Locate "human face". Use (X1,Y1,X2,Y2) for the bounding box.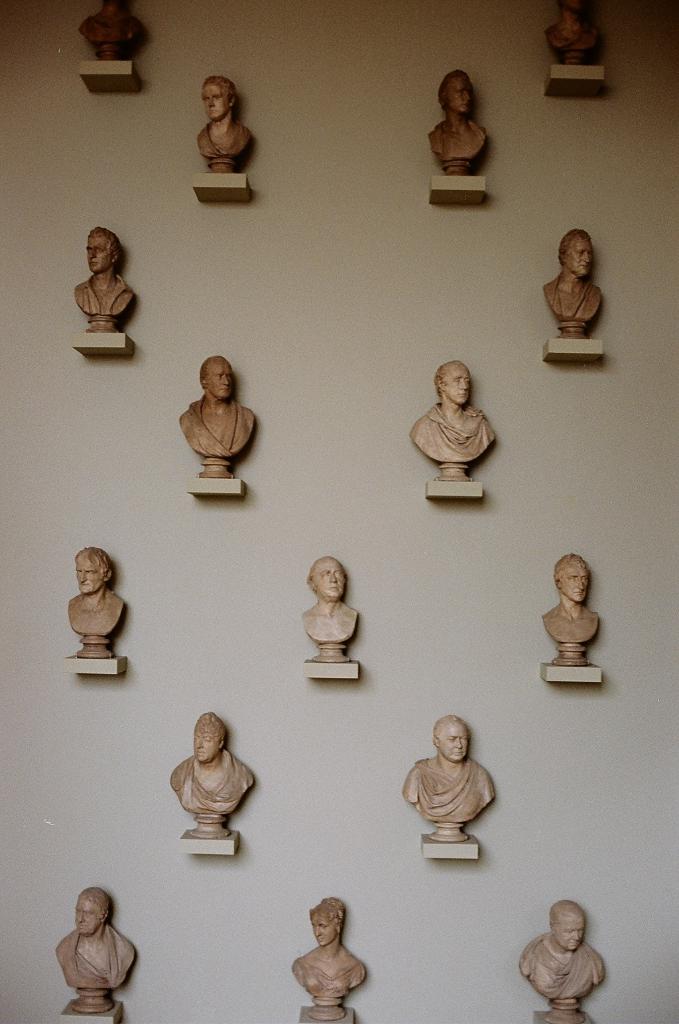
(444,365,469,407).
